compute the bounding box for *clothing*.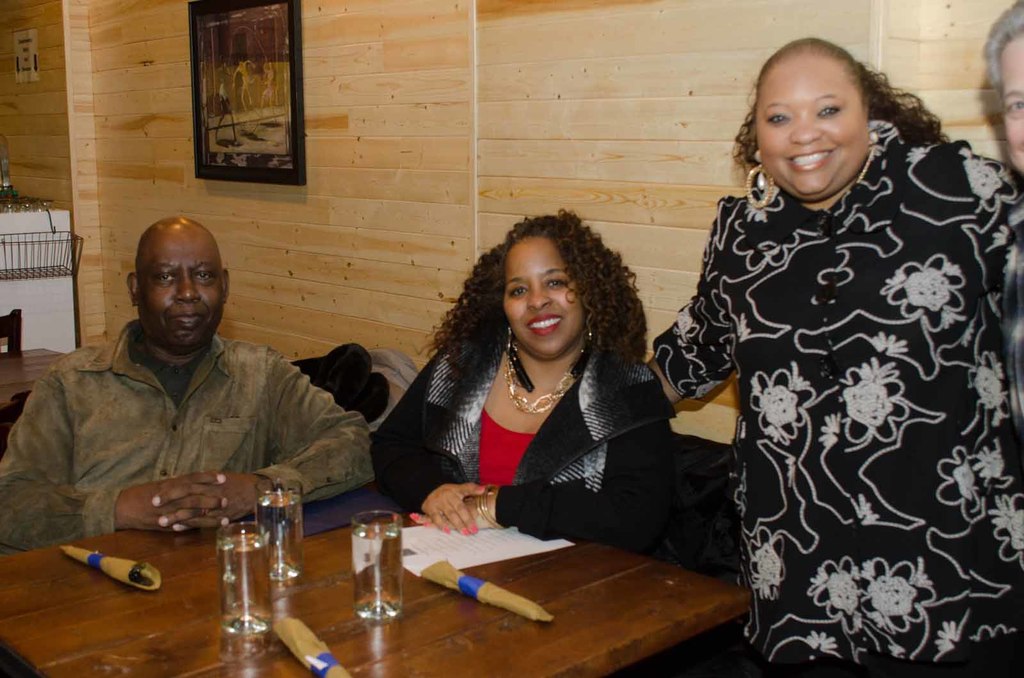
l=0, t=319, r=376, b=558.
